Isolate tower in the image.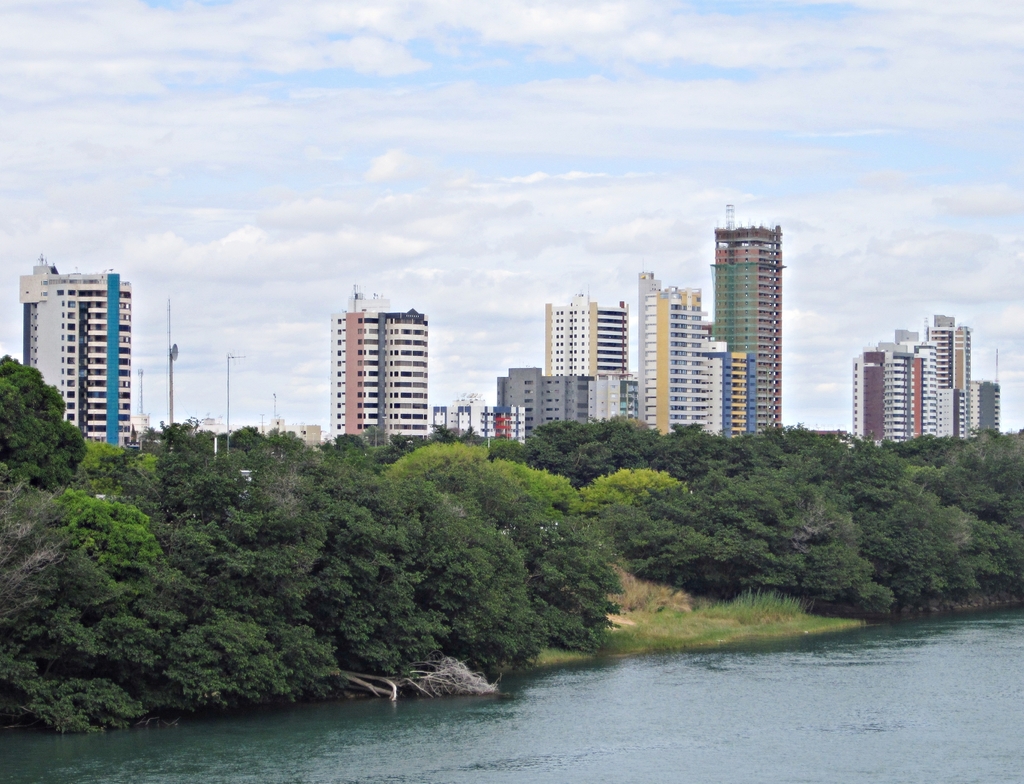
Isolated region: left=852, top=323, right=985, bottom=453.
